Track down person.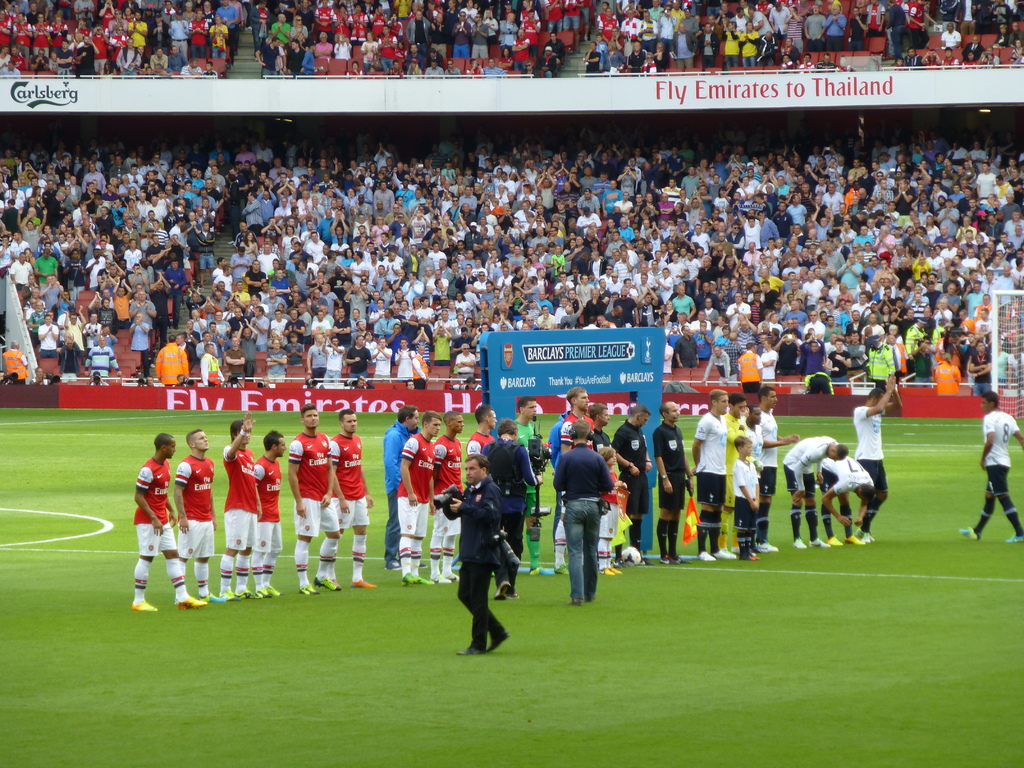
Tracked to {"left": 450, "top": 431, "right": 518, "bottom": 664}.
